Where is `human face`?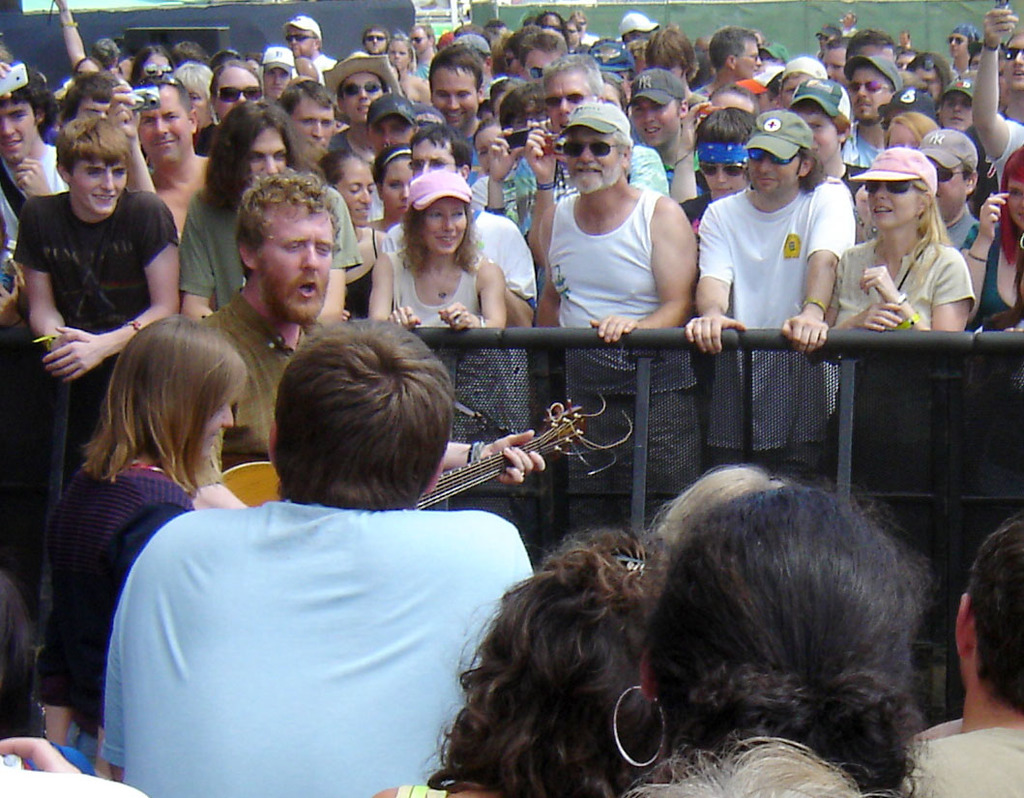
Rect(521, 44, 563, 82).
